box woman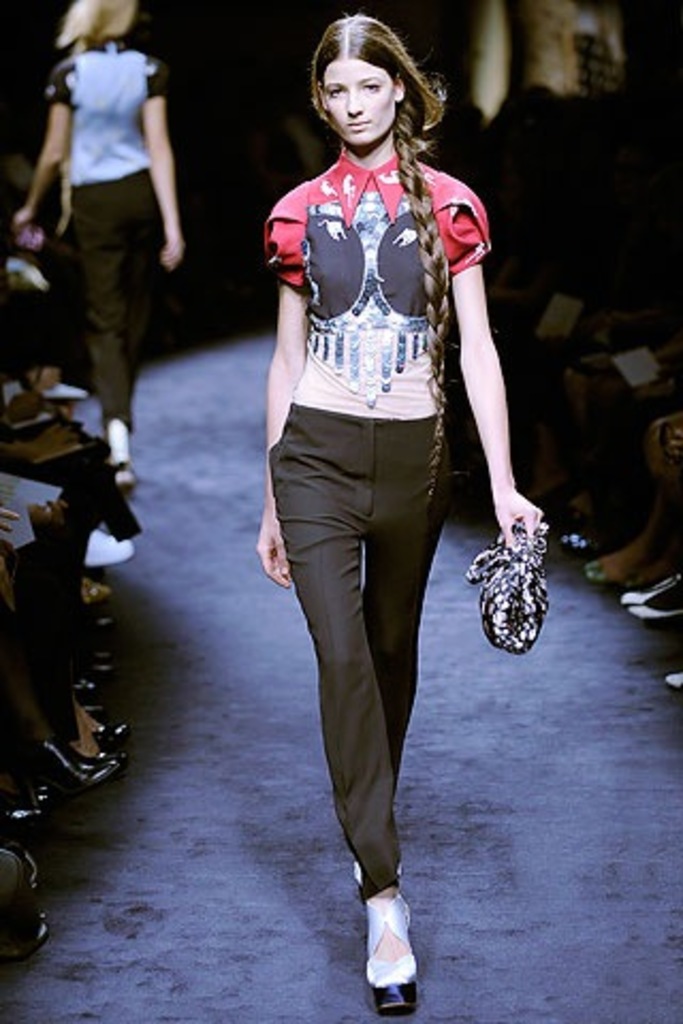
Rect(6, 0, 179, 503)
